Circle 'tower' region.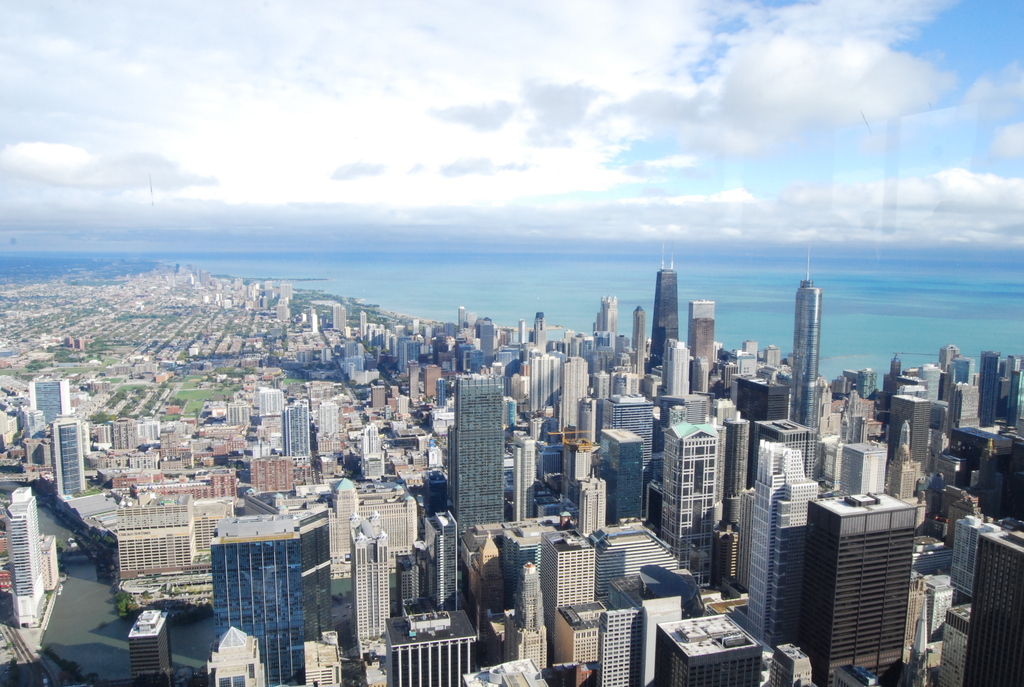
Region: pyautogui.locateOnScreen(130, 604, 164, 686).
